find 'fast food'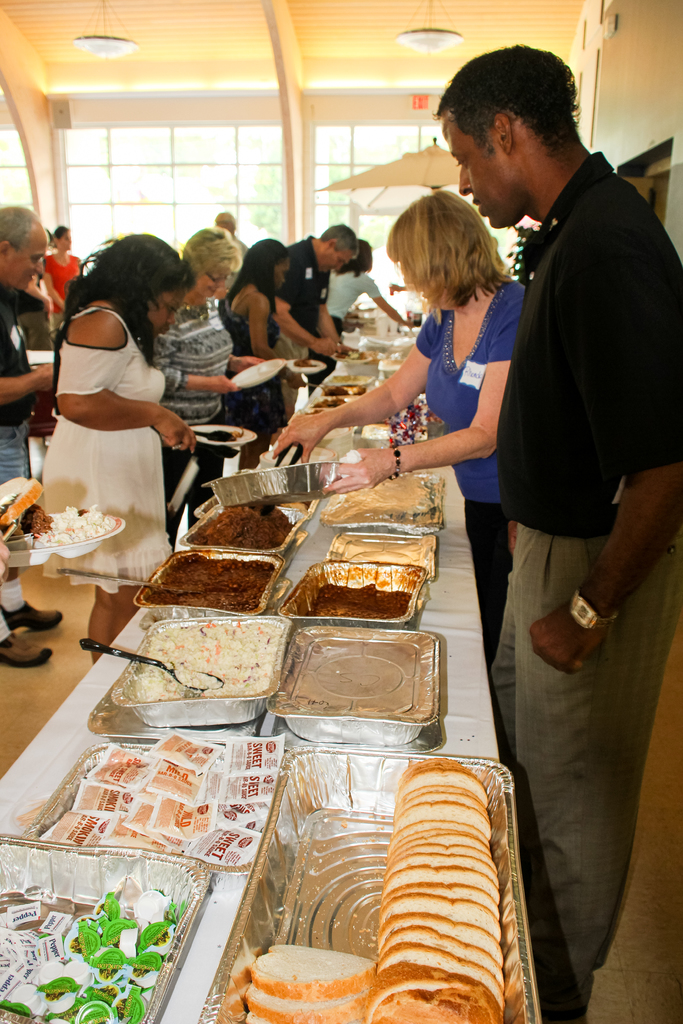
detection(235, 993, 381, 1023)
